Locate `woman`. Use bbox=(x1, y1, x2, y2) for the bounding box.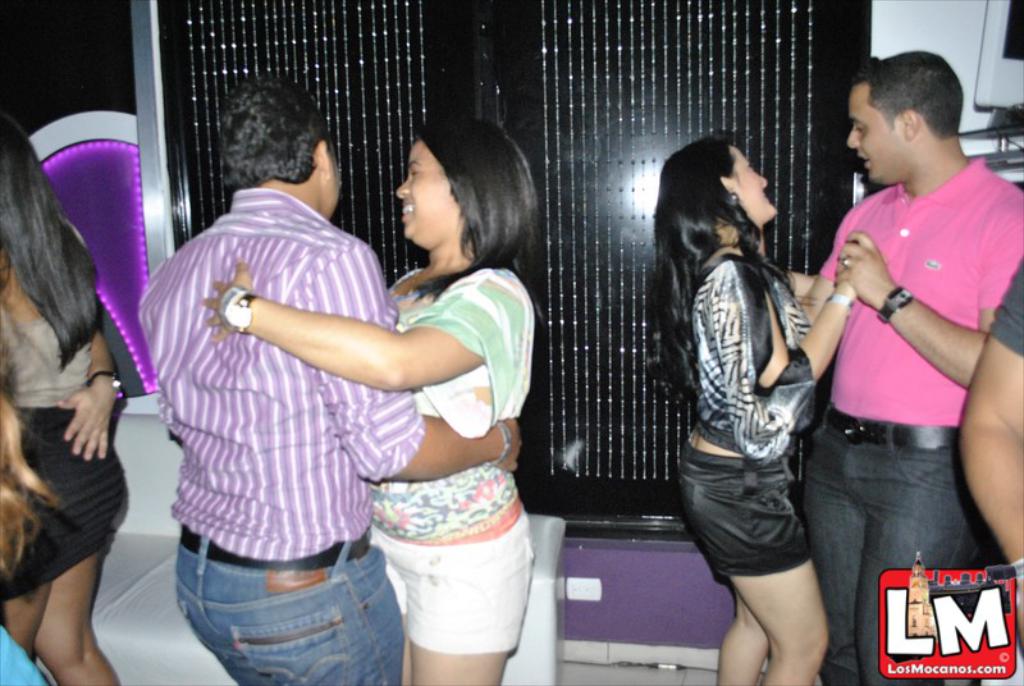
bbox=(197, 116, 548, 685).
